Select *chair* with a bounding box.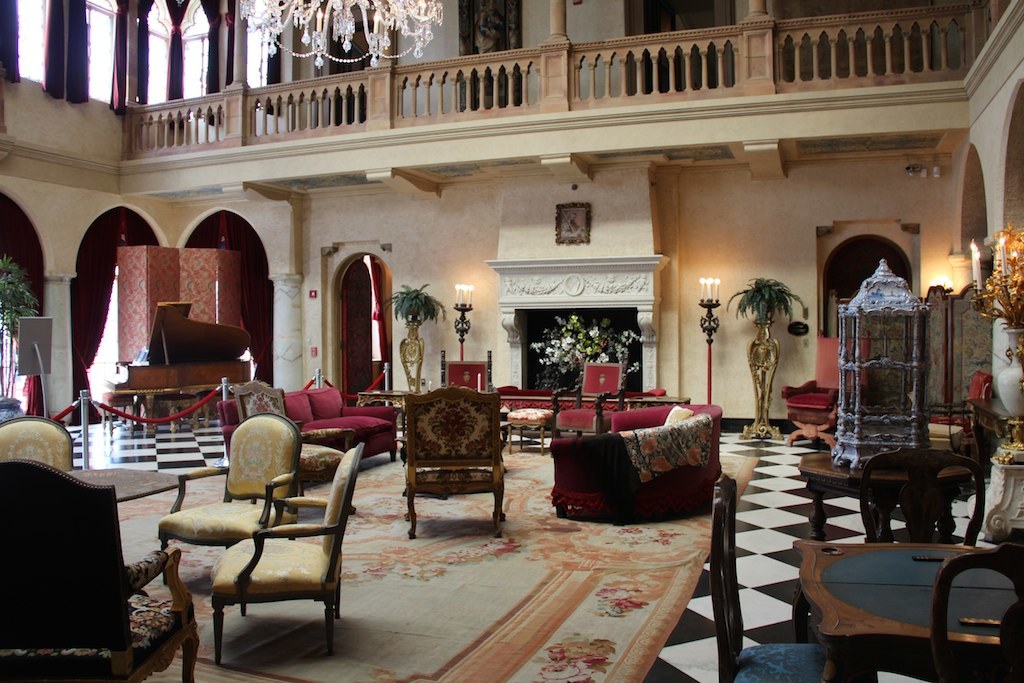
[left=0, top=413, right=74, bottom=474].
